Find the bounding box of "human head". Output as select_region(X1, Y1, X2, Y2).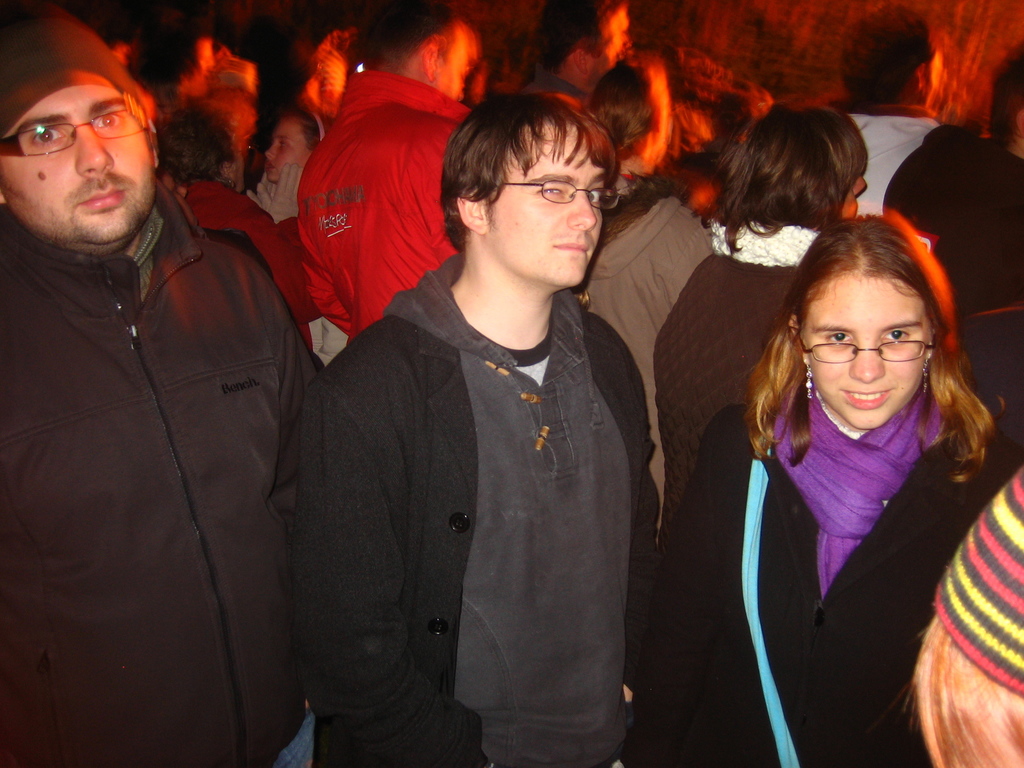
select_region(573, 58, 655, 163).
